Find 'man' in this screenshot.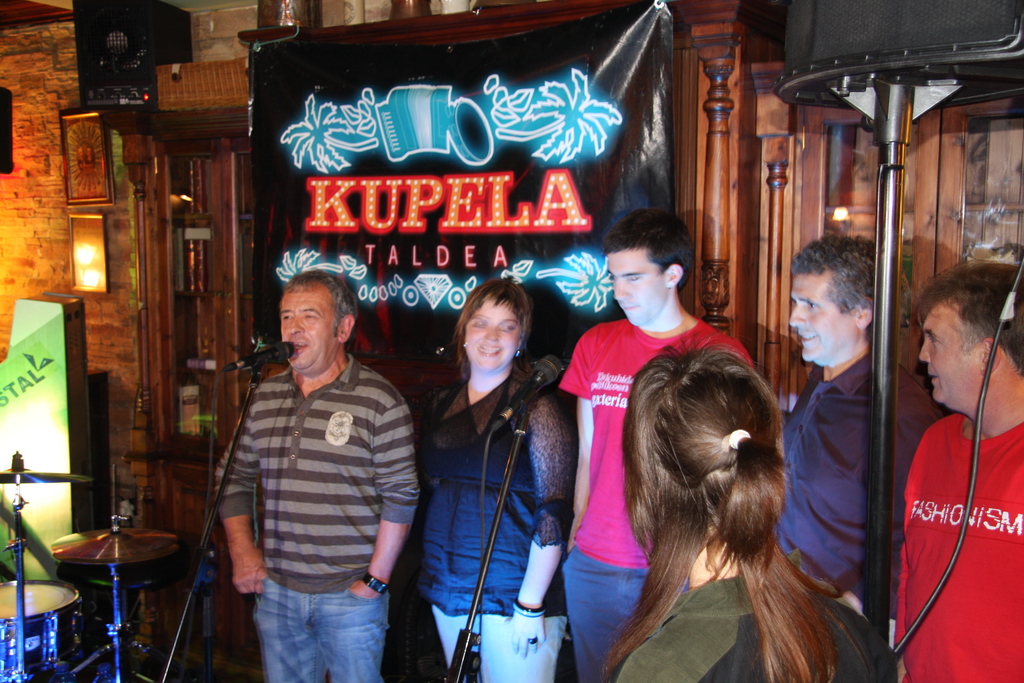
The bounding box for 'man' is bbox(559, 206, 758, 682).
